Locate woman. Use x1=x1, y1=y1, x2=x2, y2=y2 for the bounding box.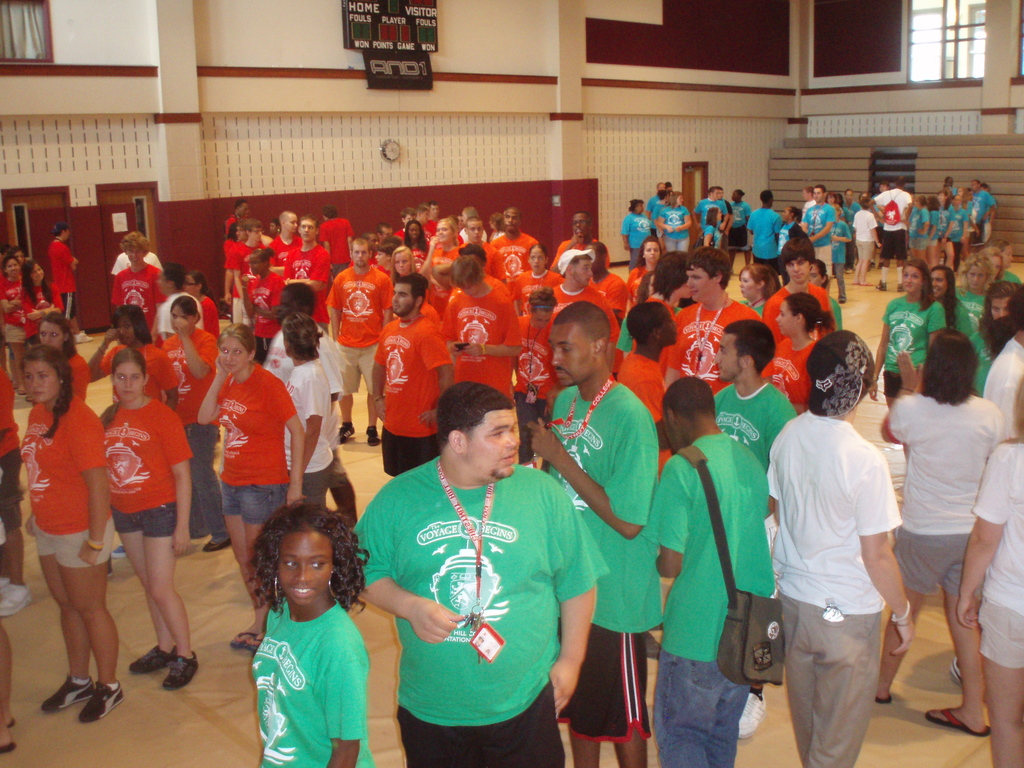
x1=189, y1=320, x2=316, y2=660.
